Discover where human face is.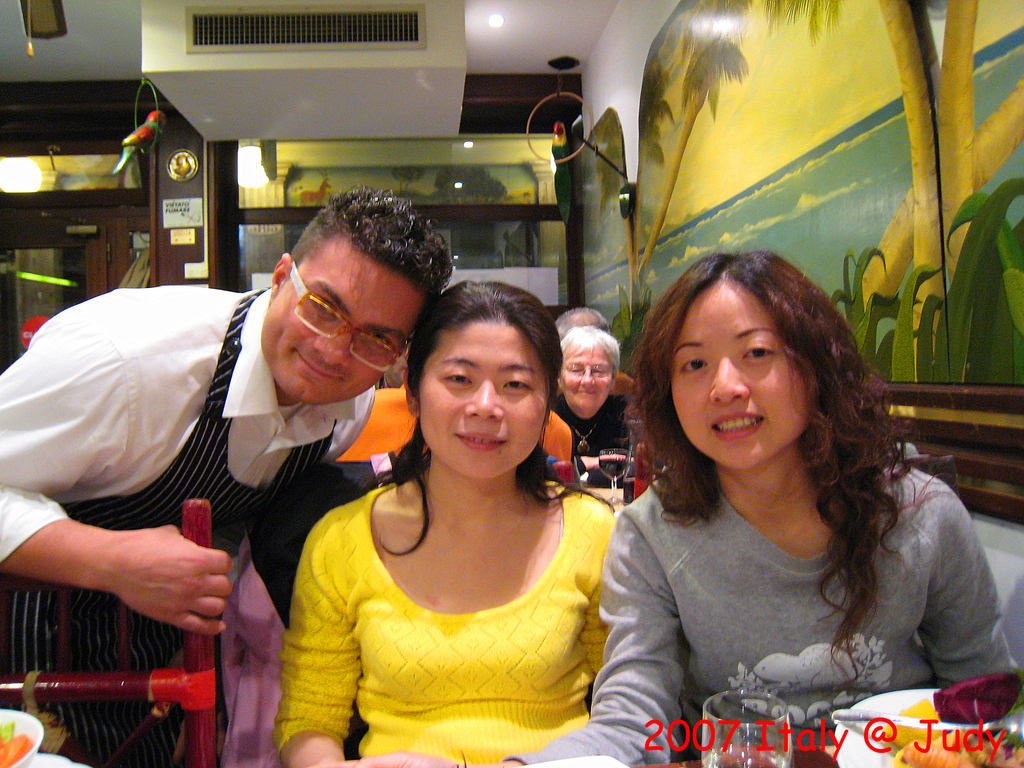
Discovered at 260, 244, 420, 404.
